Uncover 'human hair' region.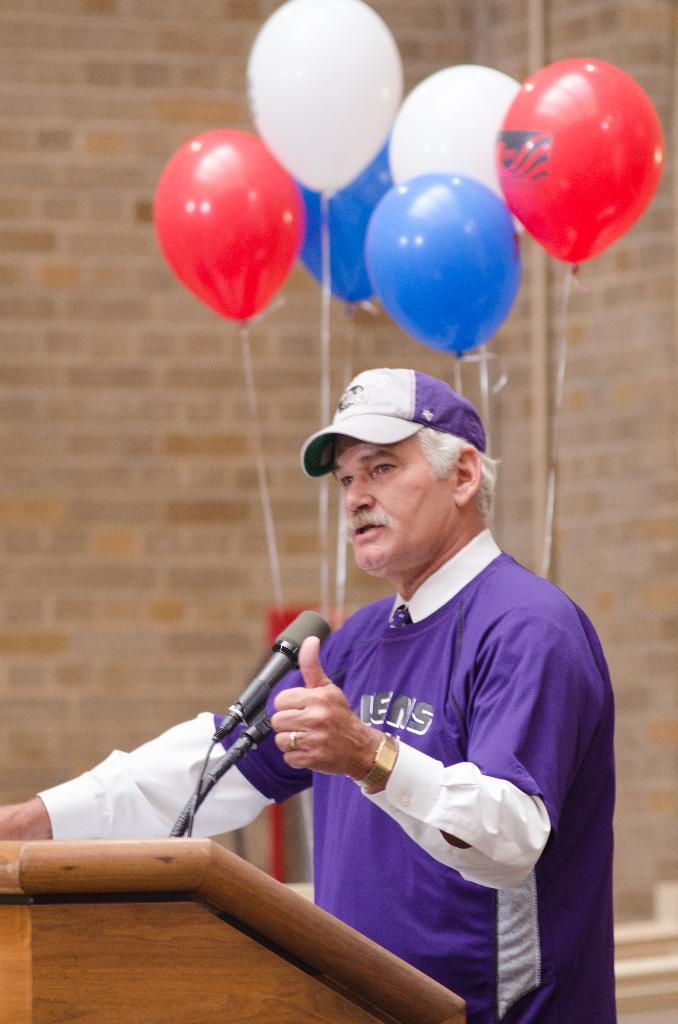
Uncovered: (415, 428, 497, 515).
